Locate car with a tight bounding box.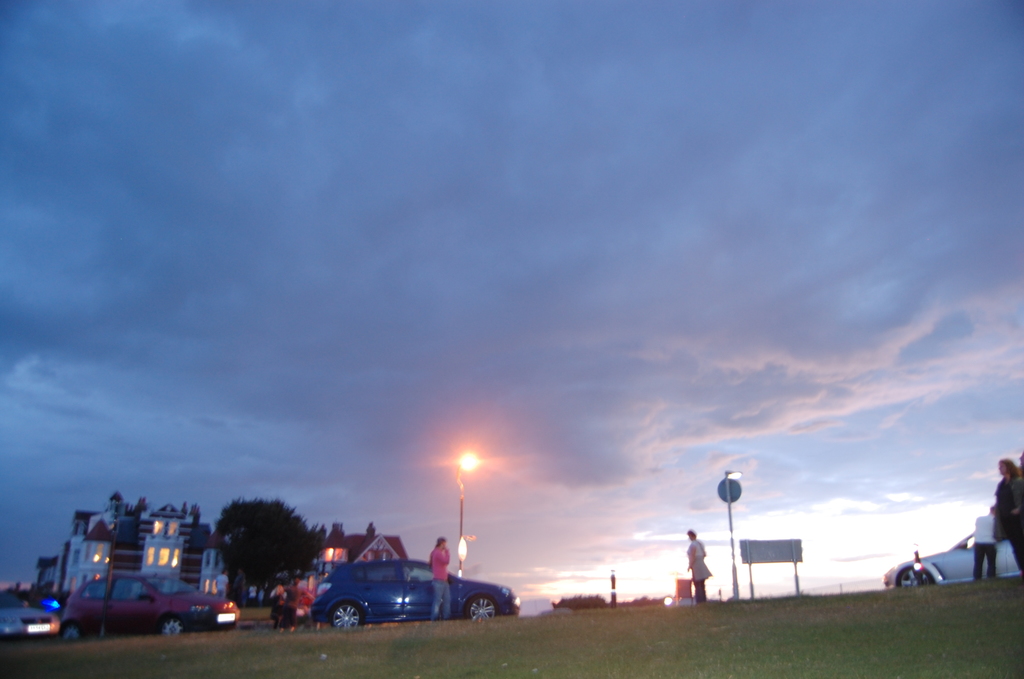
299, 548, 516, 636.
